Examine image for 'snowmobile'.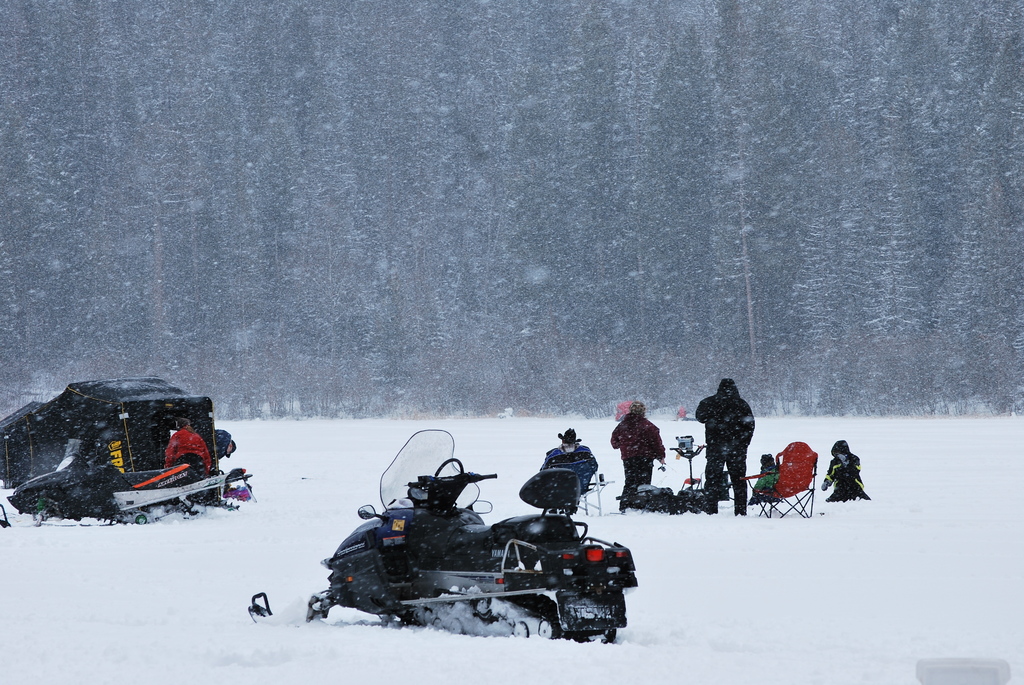
Examination result: region(5, 434, 227, 525).
